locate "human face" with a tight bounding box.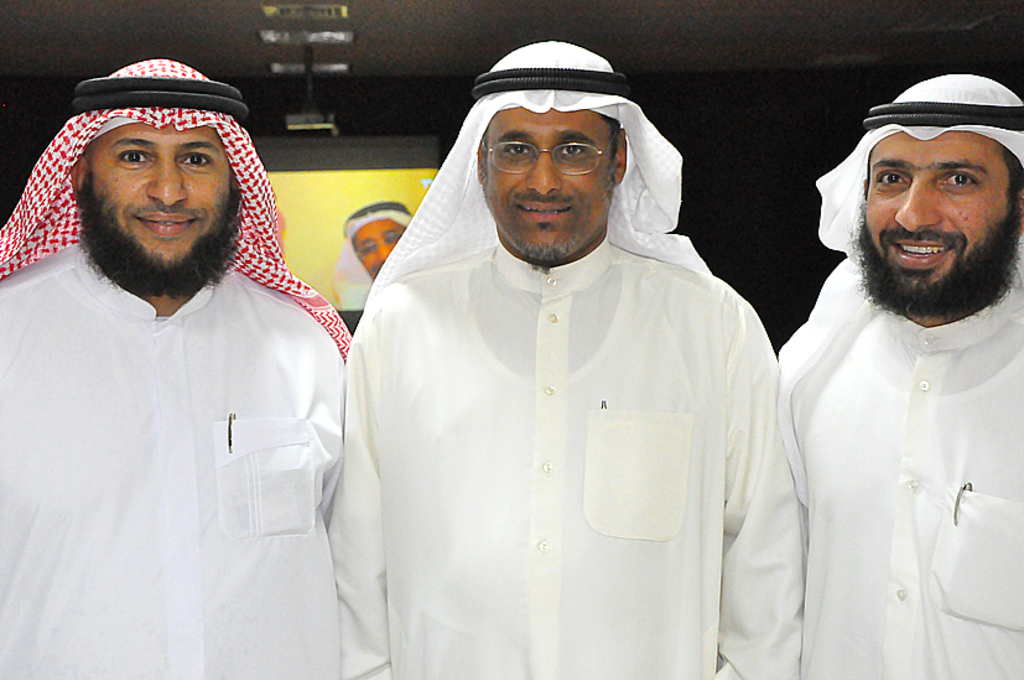
l=357, t=222, r=407, b=275.
